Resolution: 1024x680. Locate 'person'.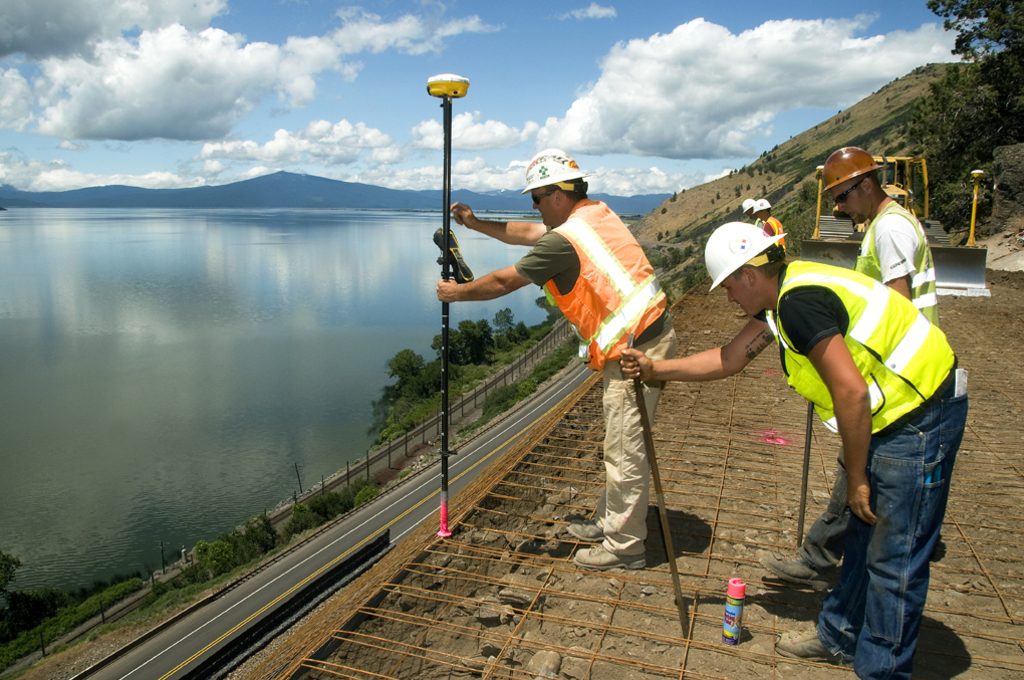
[741, 195, 757, 225].
